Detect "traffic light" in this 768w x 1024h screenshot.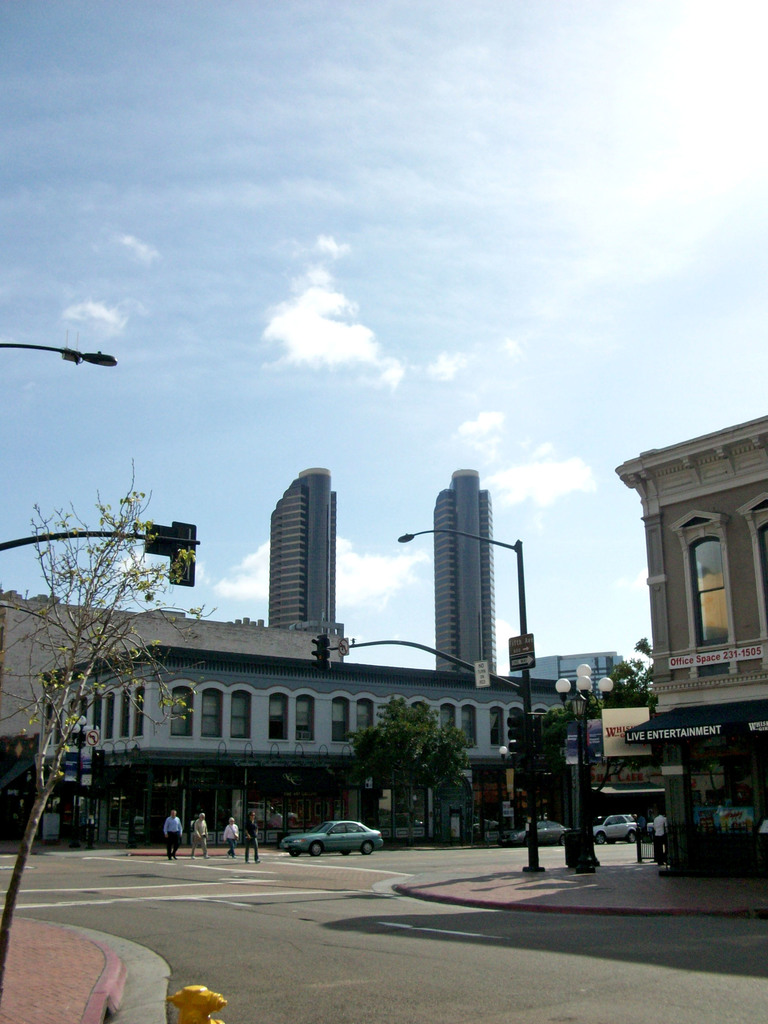
Detection: [left=312, top=636, right=333, bottom=675].
